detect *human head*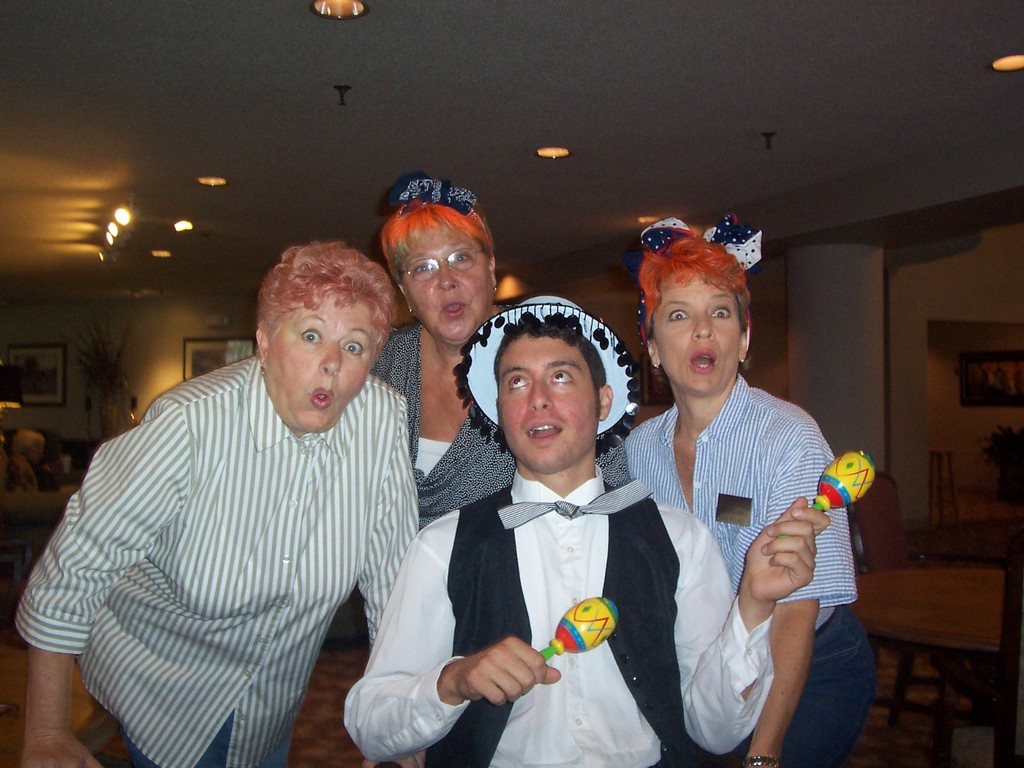
<region>378, 202, 500, 346</region>
